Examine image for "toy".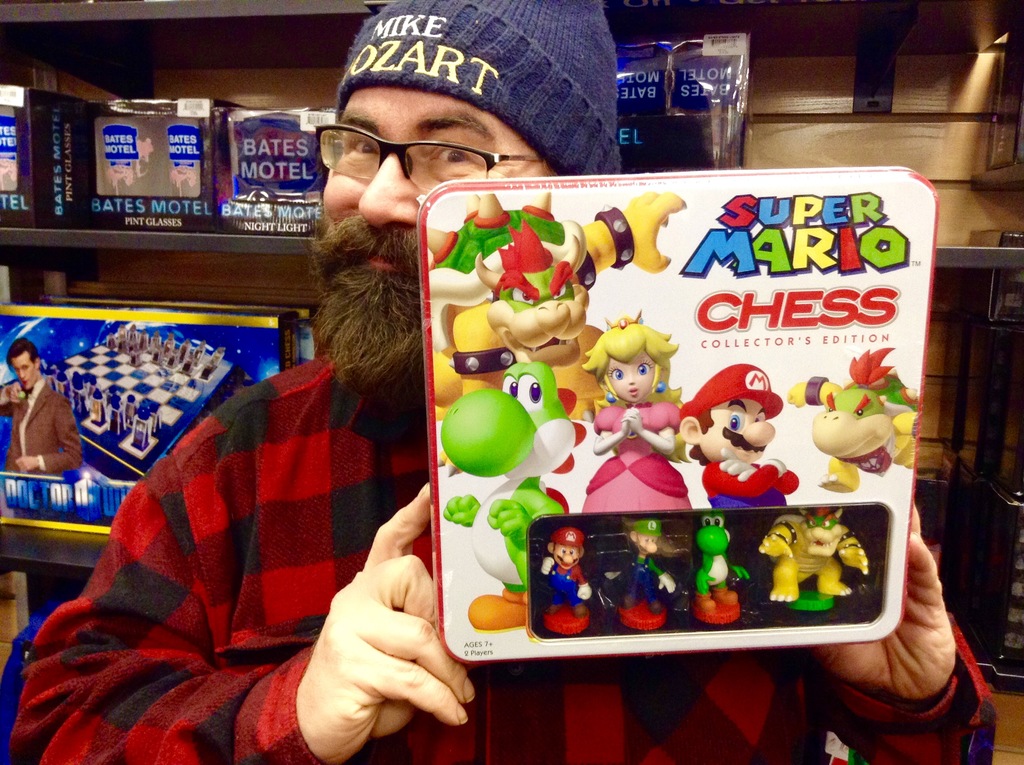
Examination result: bbox(617, 514, 673, 630).
